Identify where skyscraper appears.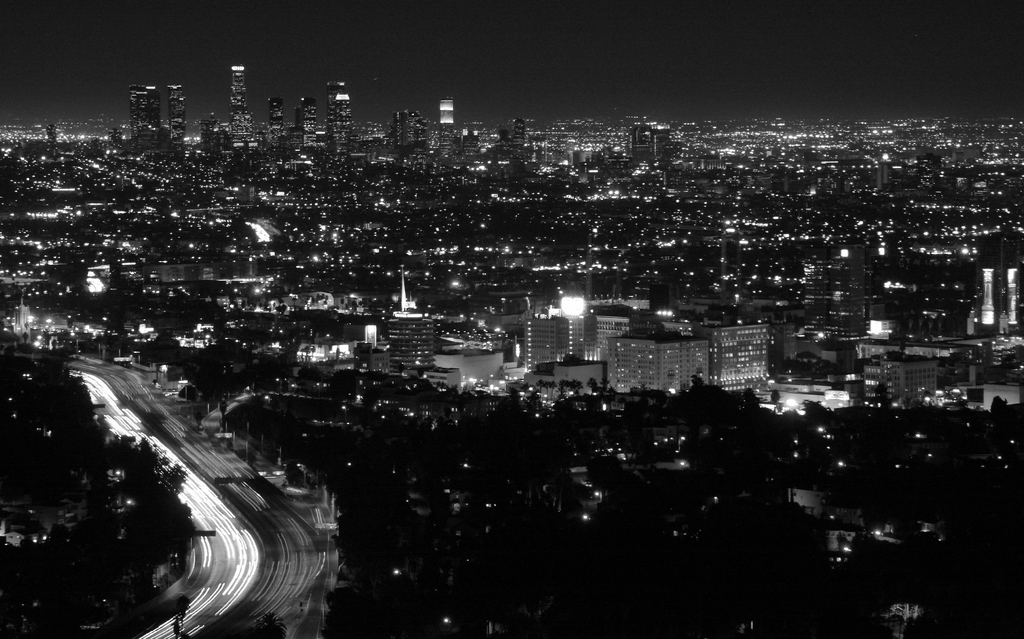
Appears at BBox(299, 95, 316, 136).
